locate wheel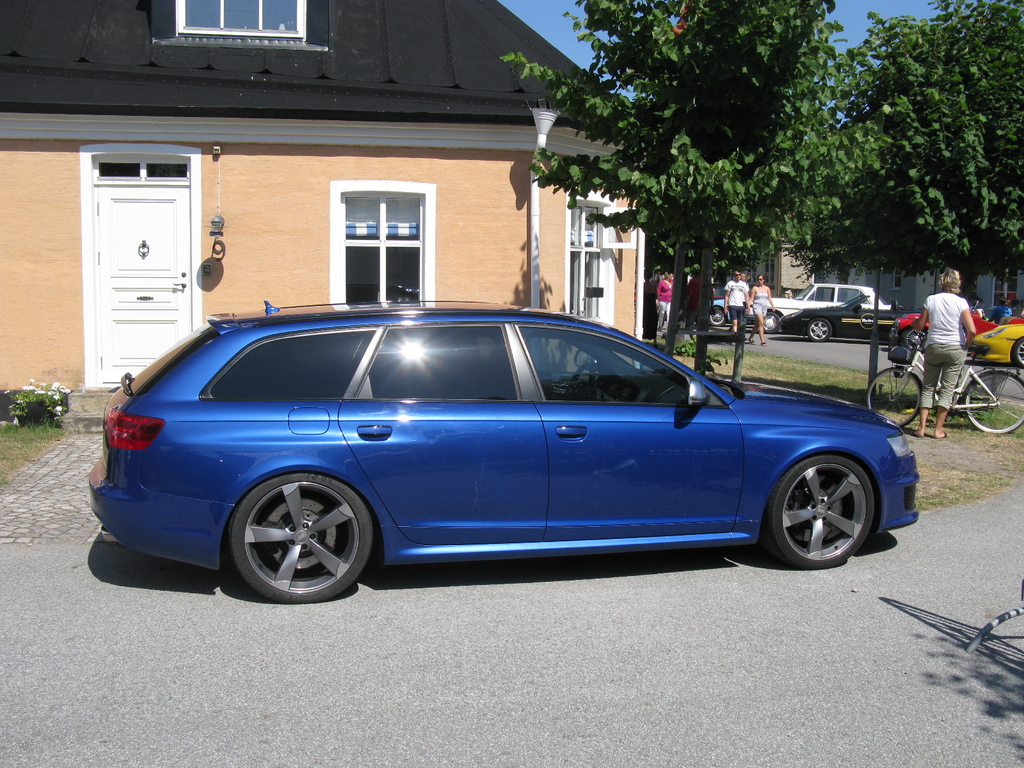
{"left": 707, "top": 309, "right": 724, "bottom": 326}
